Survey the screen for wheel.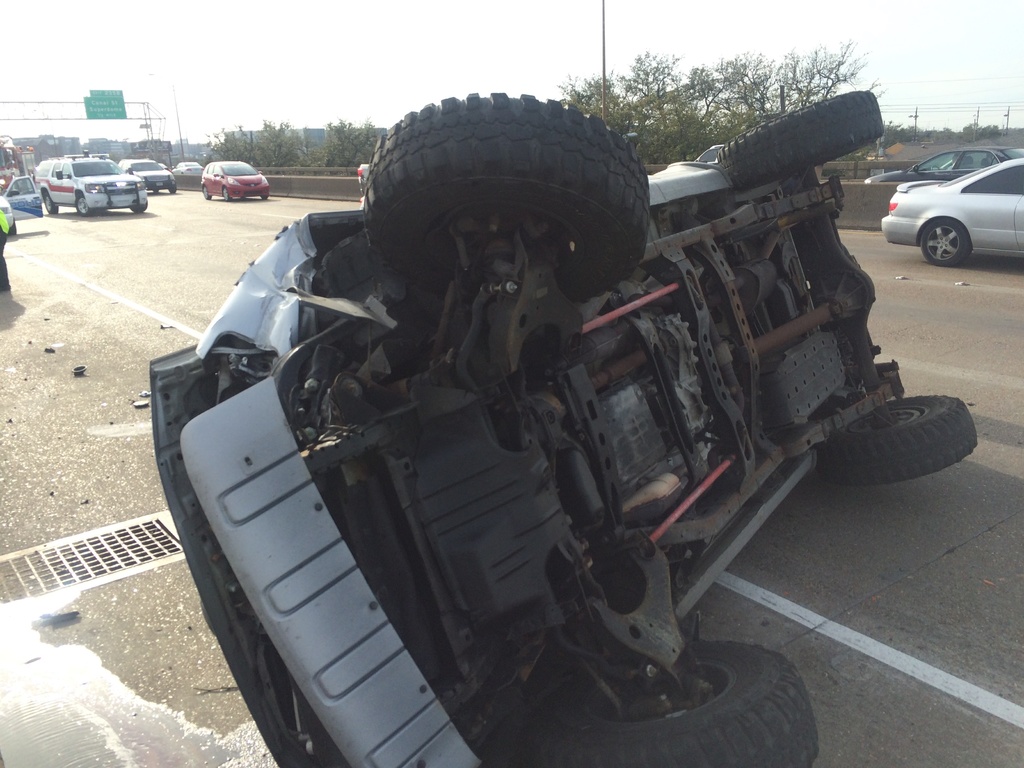
Survey found: [x1=919, y1=218, x2=969, y2=268].
